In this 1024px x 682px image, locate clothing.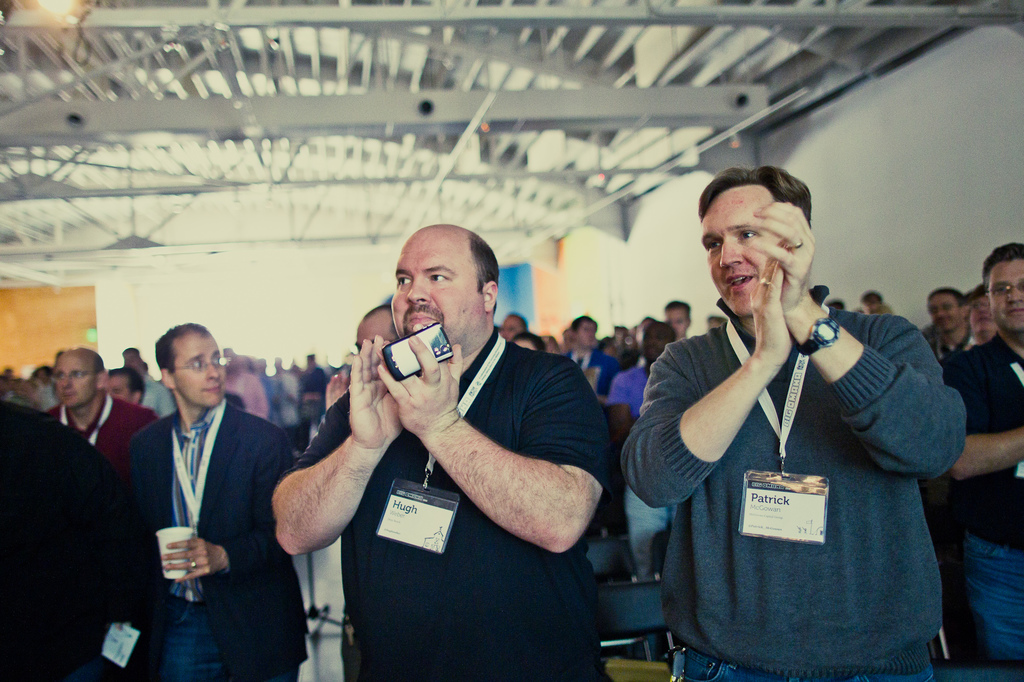
Bounding box: <bbox>930, 328, 1020, 681</bbox>.
